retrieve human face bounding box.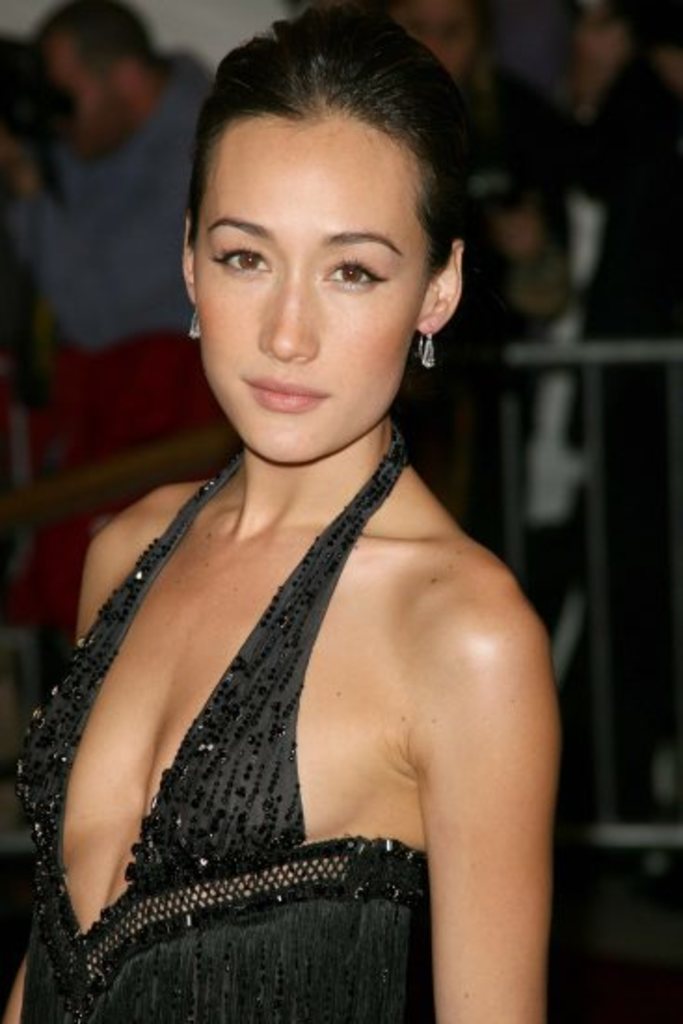
Bounding box: locate(393, 0, 475, 80).
